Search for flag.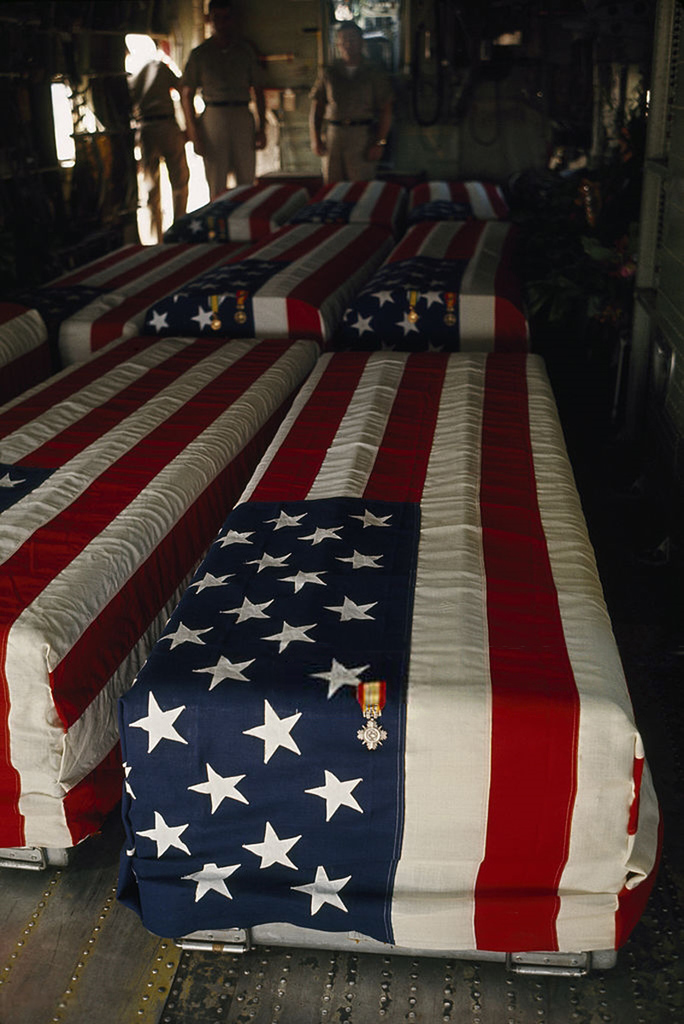
Found at [x1=4, y1=354, x2=257, y2=864].
